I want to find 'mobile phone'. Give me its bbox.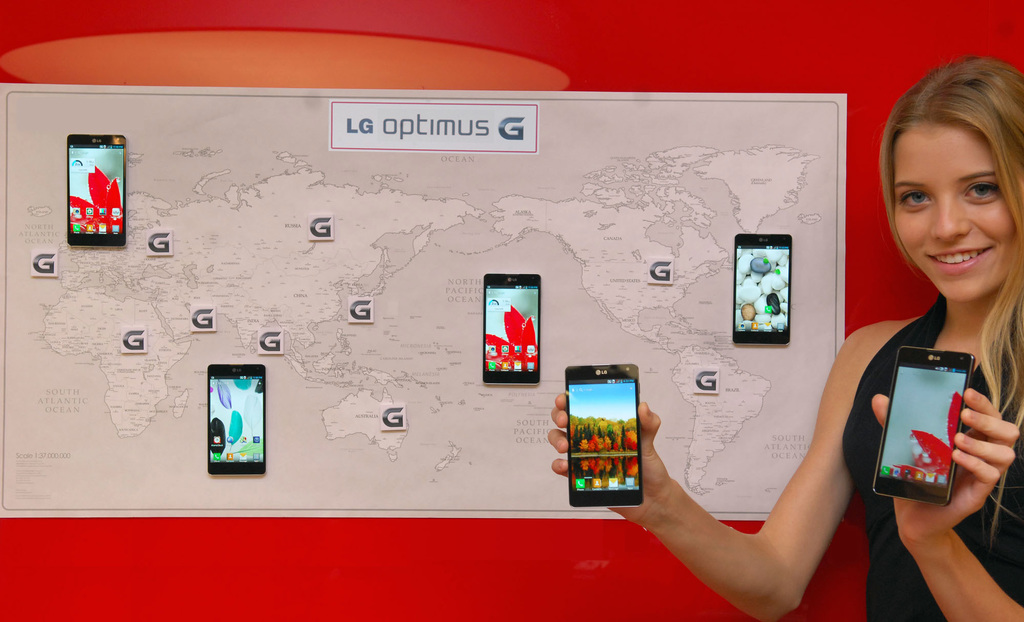
left=65, top=134, right=128, bottom=249.
